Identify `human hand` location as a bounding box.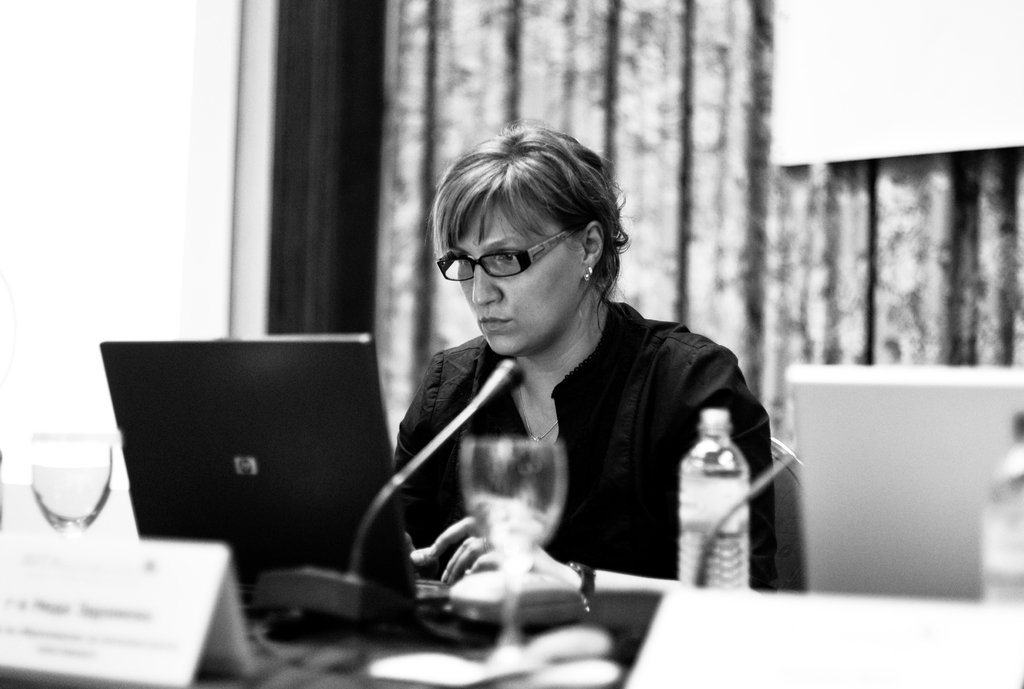
detection(427, 514, 563, 585).
